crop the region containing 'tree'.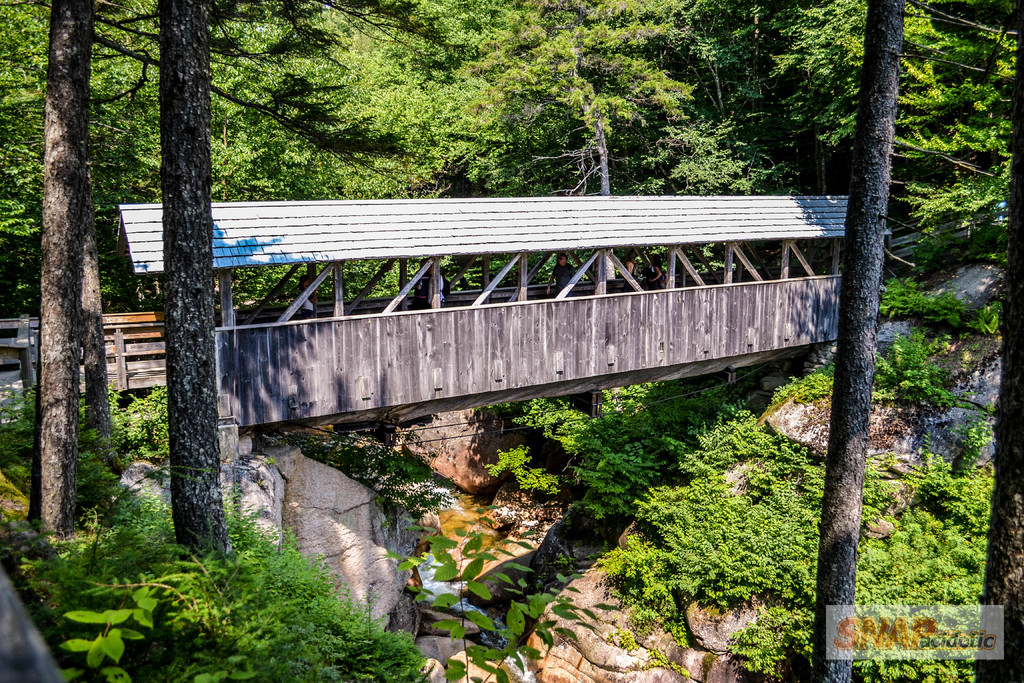
Crop region: (left=172, top=0, right=238, bottom=588).
